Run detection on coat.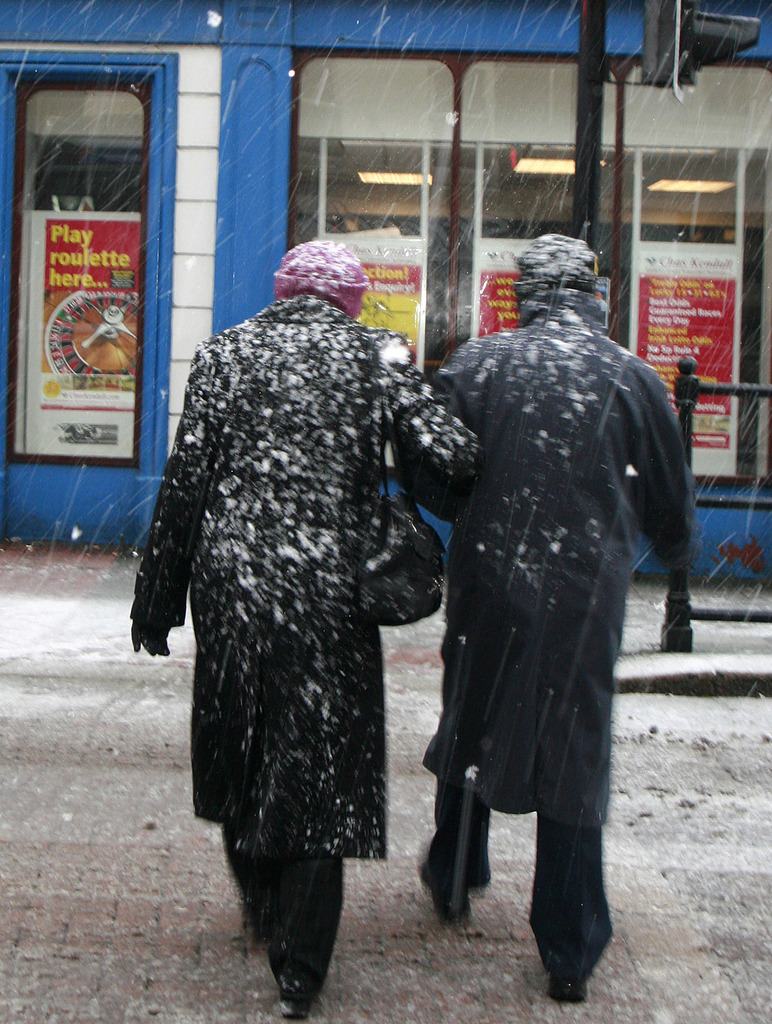
Result: crop(141, 236, 469, 927).
